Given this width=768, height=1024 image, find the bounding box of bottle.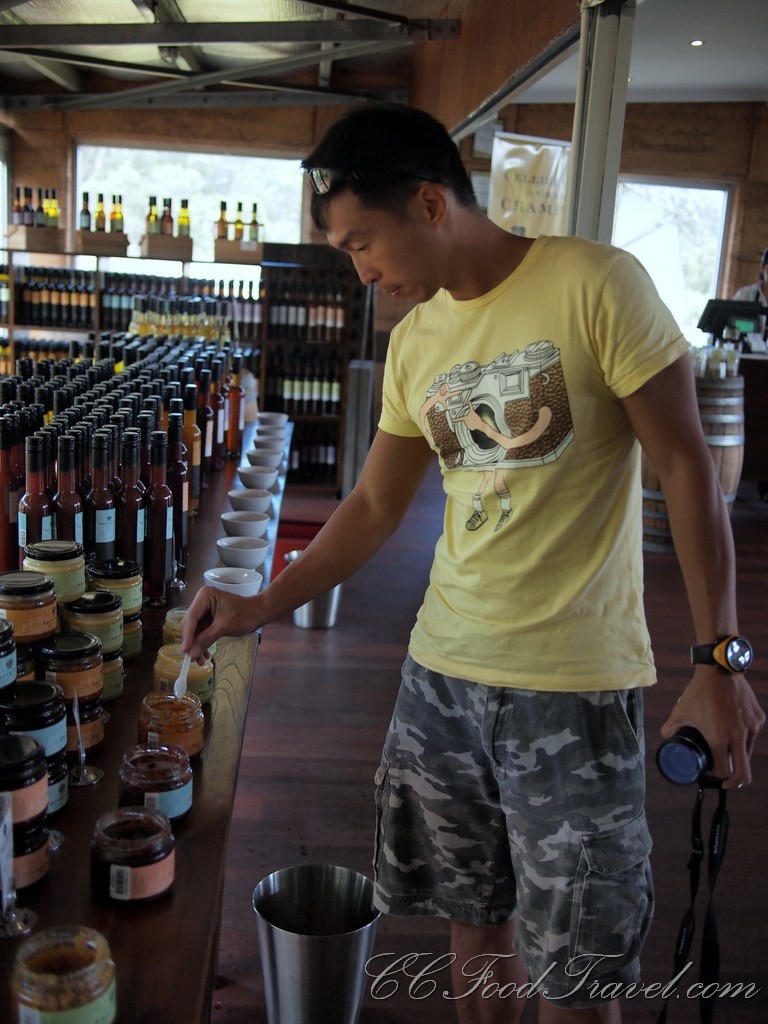
x1=83, y1=271, x2=91, y2=328.
